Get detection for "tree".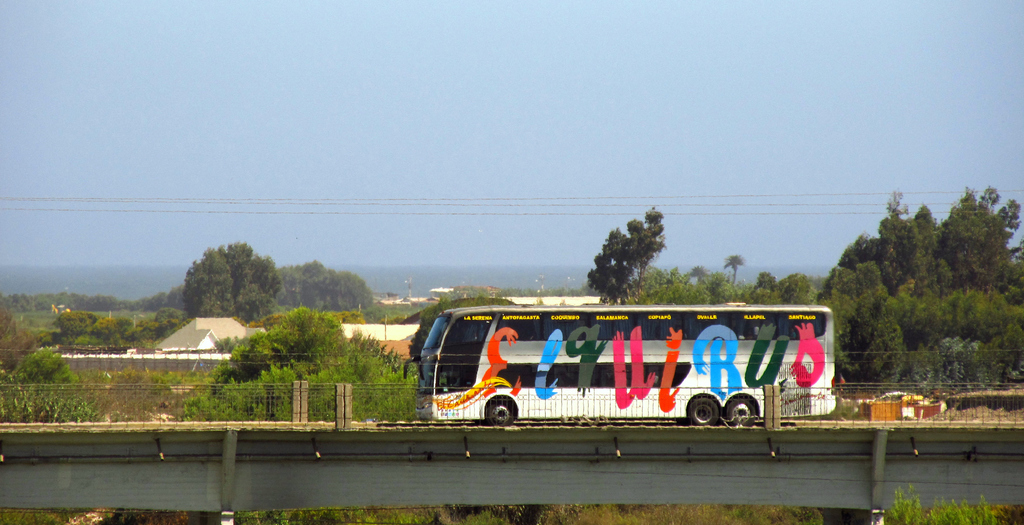
Detection: x1=745, y1=270, x2=781, y2=302.
